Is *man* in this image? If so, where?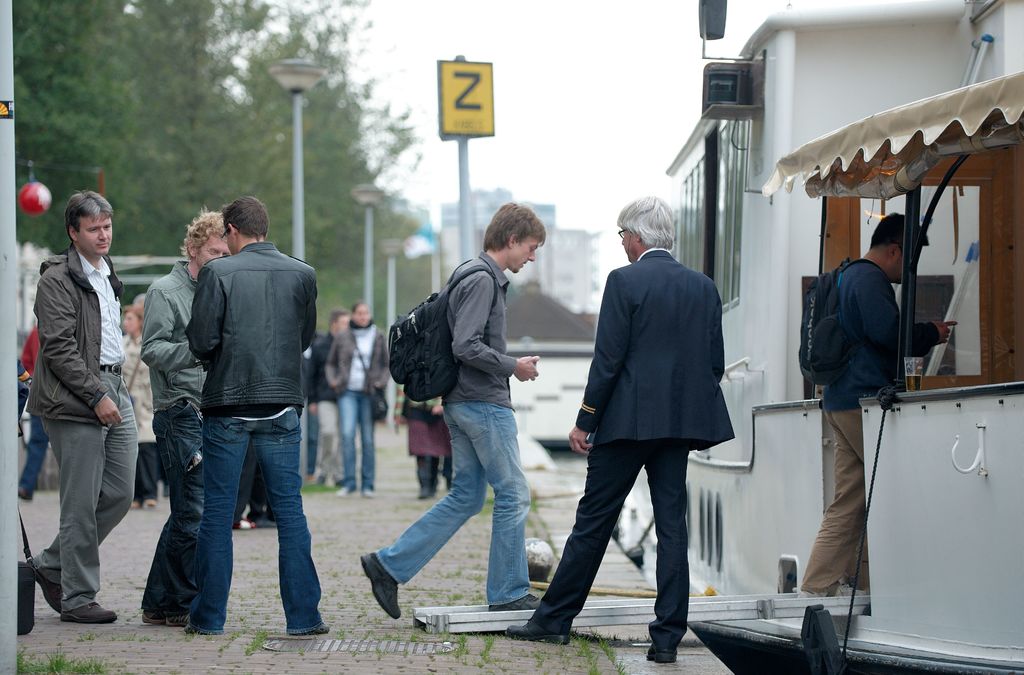
Yes, at rect(27, 188, 143, 622).
